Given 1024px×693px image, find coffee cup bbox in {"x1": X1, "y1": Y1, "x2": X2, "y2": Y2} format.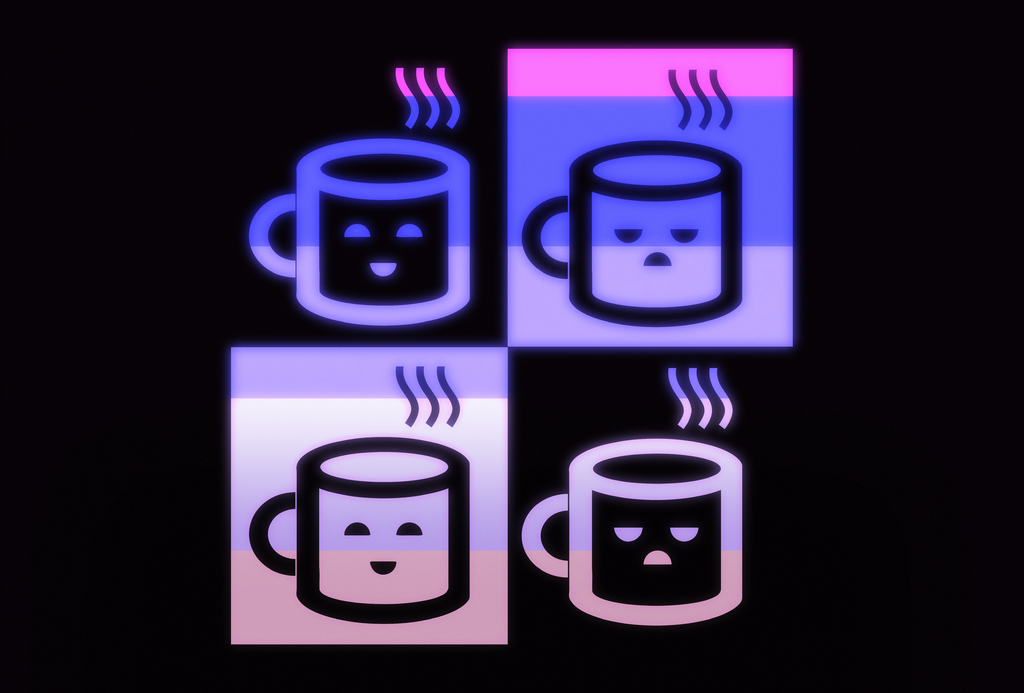
{"x1": 524, "y1": 438, "x2": 739, "y2": 621}.
